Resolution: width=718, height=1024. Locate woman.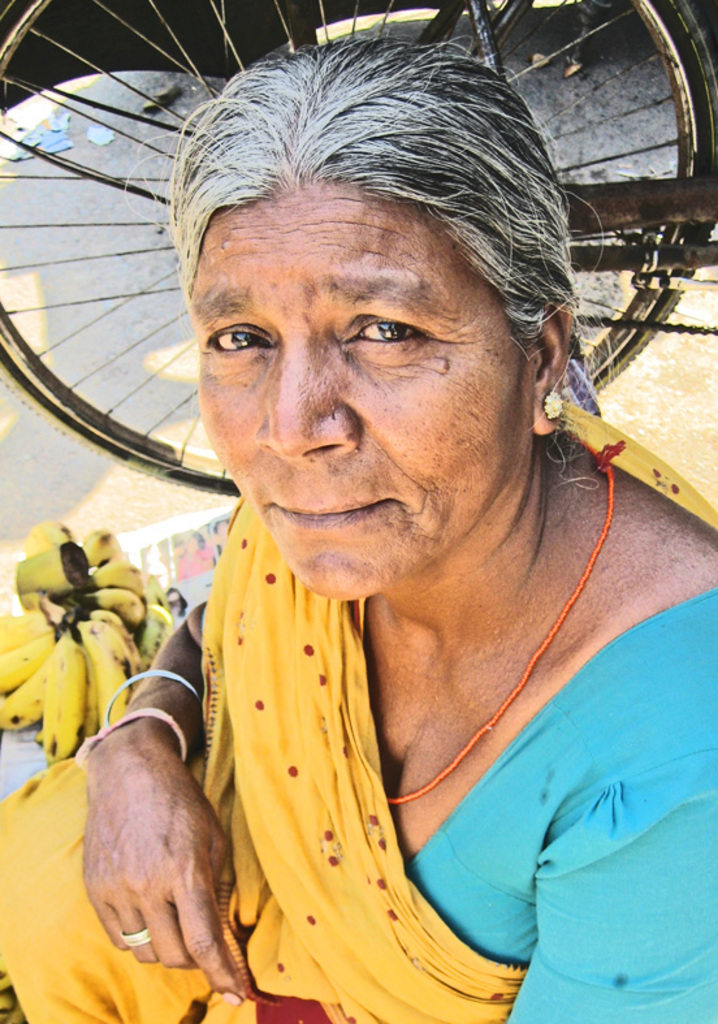
BBox(0, 39, 717, 1023).
